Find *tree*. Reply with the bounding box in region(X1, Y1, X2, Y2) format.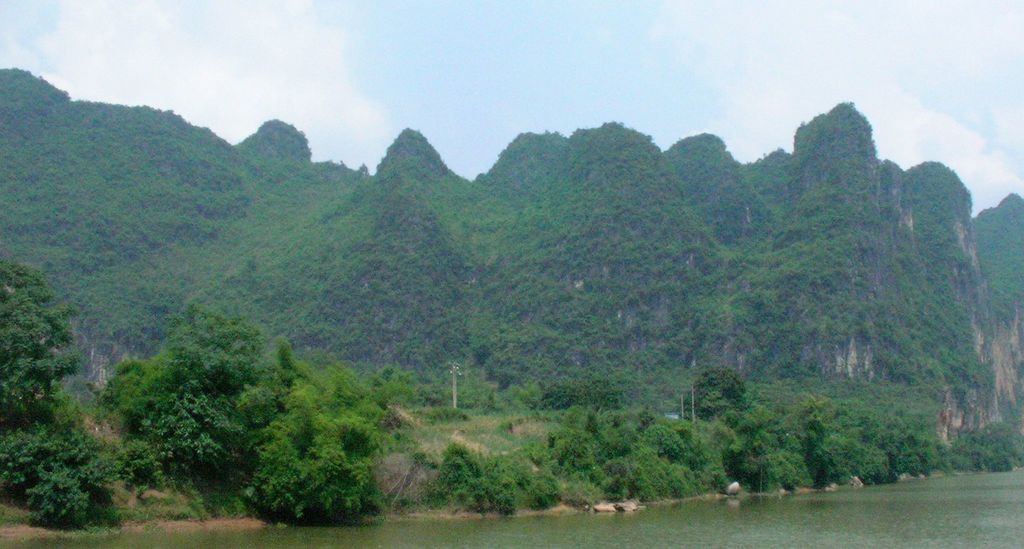
region(530, 389, 740, 502).
